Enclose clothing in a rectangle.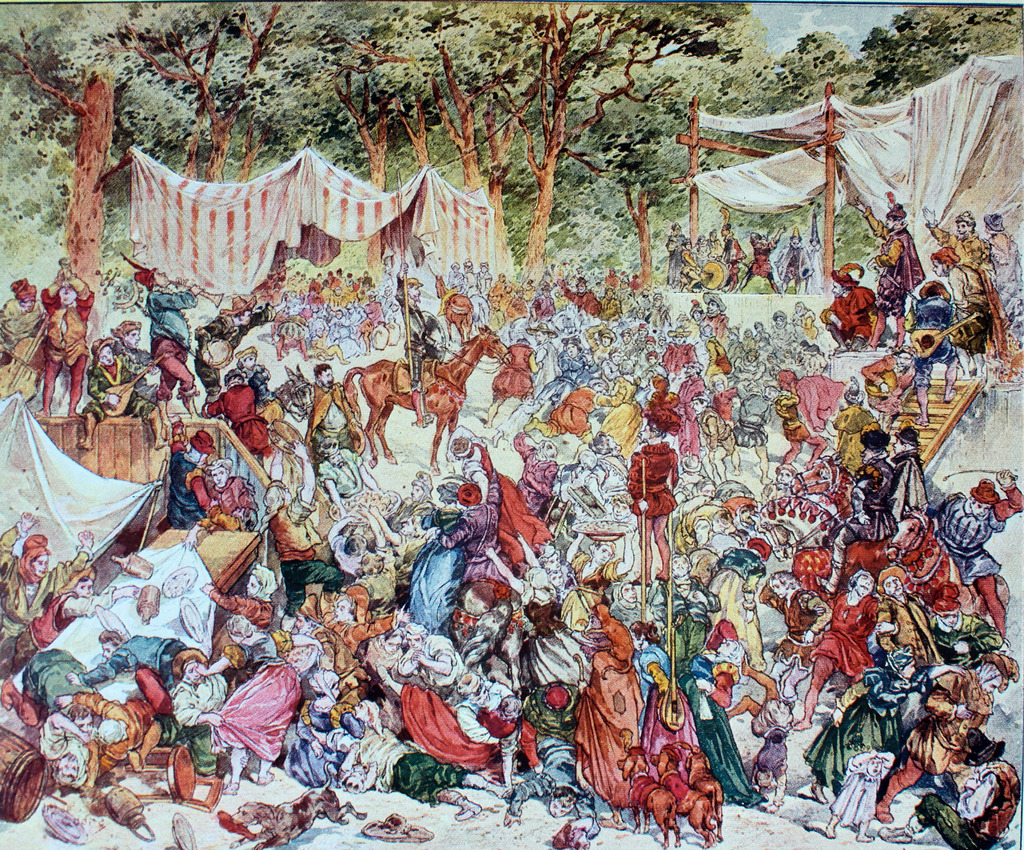
828, 458, 897, 579.
